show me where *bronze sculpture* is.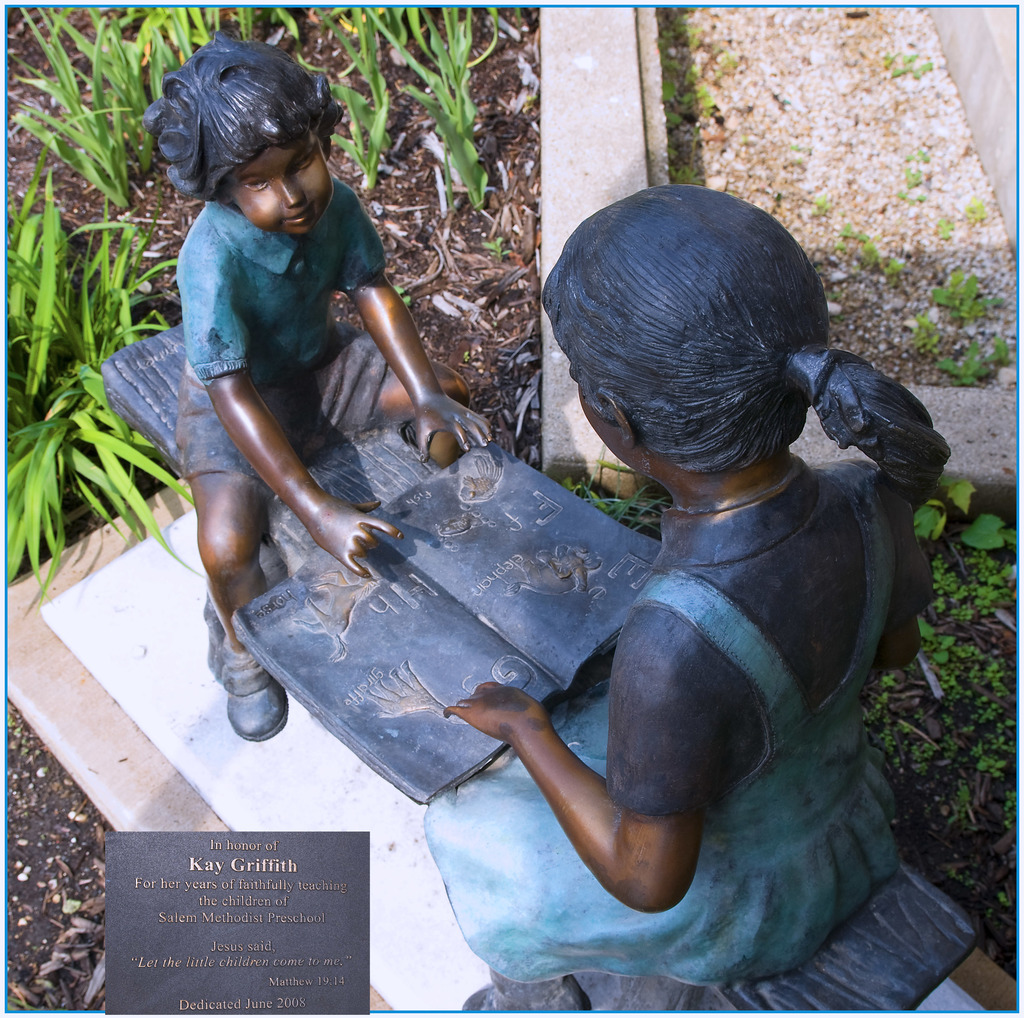
*bronze sculpture* is at 424/251/964/938.
